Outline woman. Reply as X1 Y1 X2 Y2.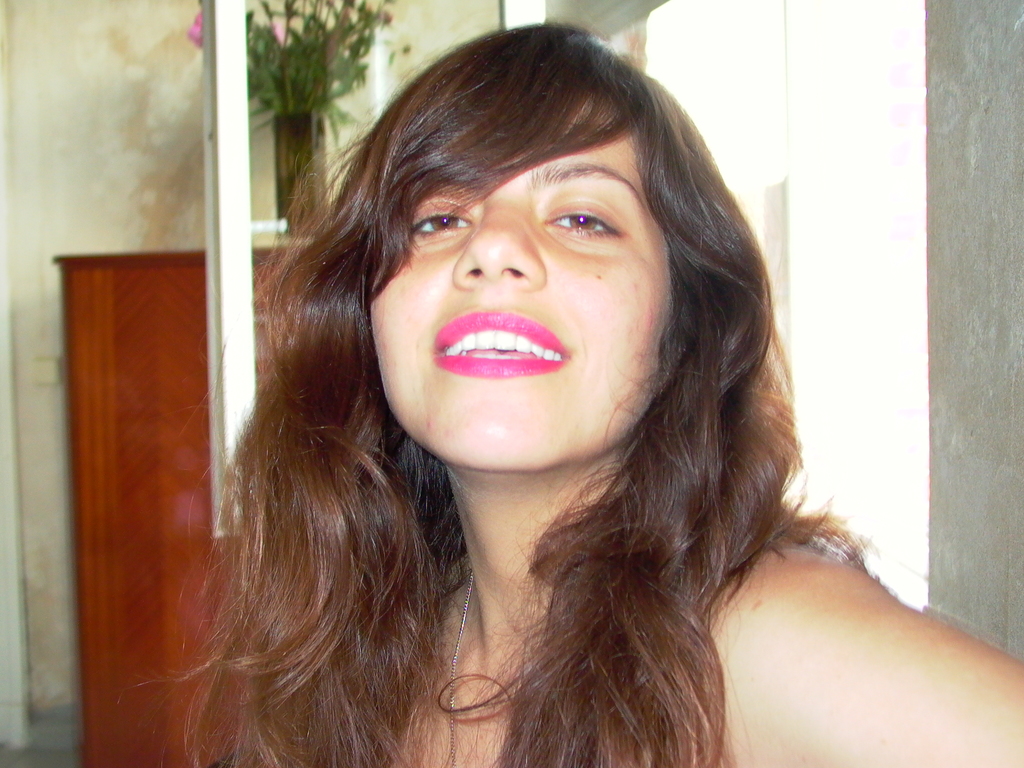
116 24 959 756.
